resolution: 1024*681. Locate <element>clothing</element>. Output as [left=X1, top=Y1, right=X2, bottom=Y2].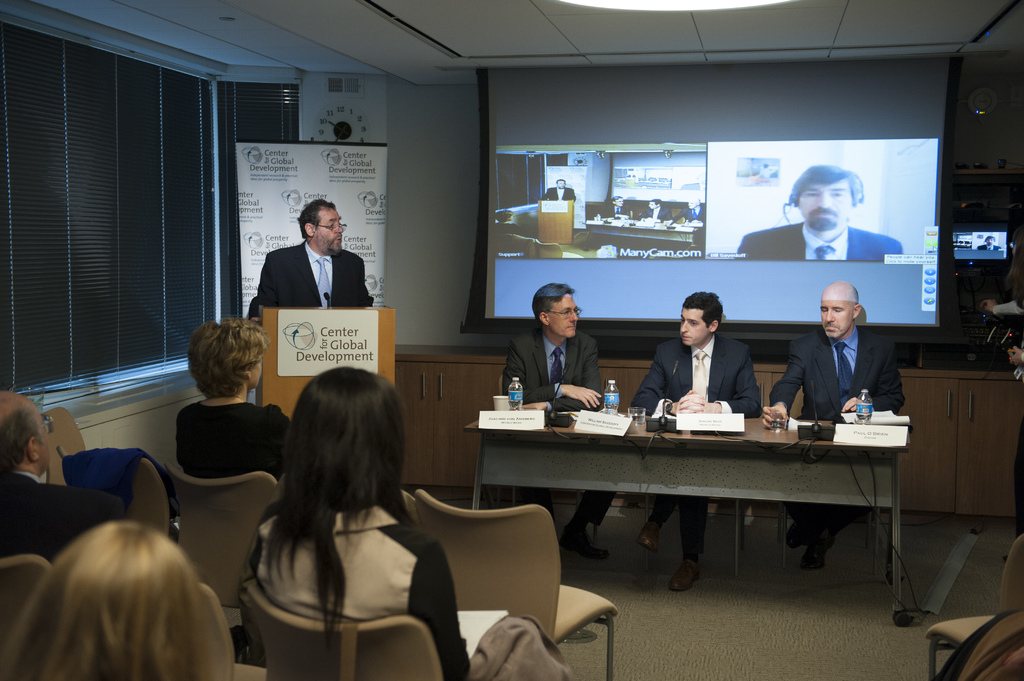
[left=993, top=296, right=1023, bottom=317].
